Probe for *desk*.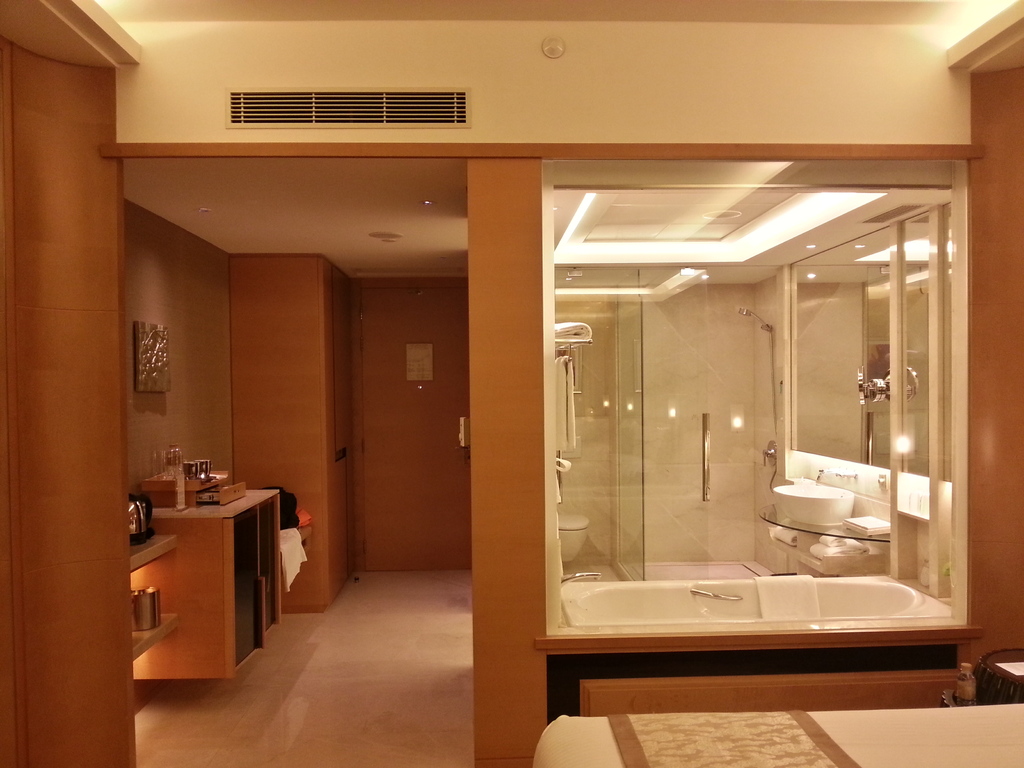
Probe result: region(115, 464, 313, 689).
